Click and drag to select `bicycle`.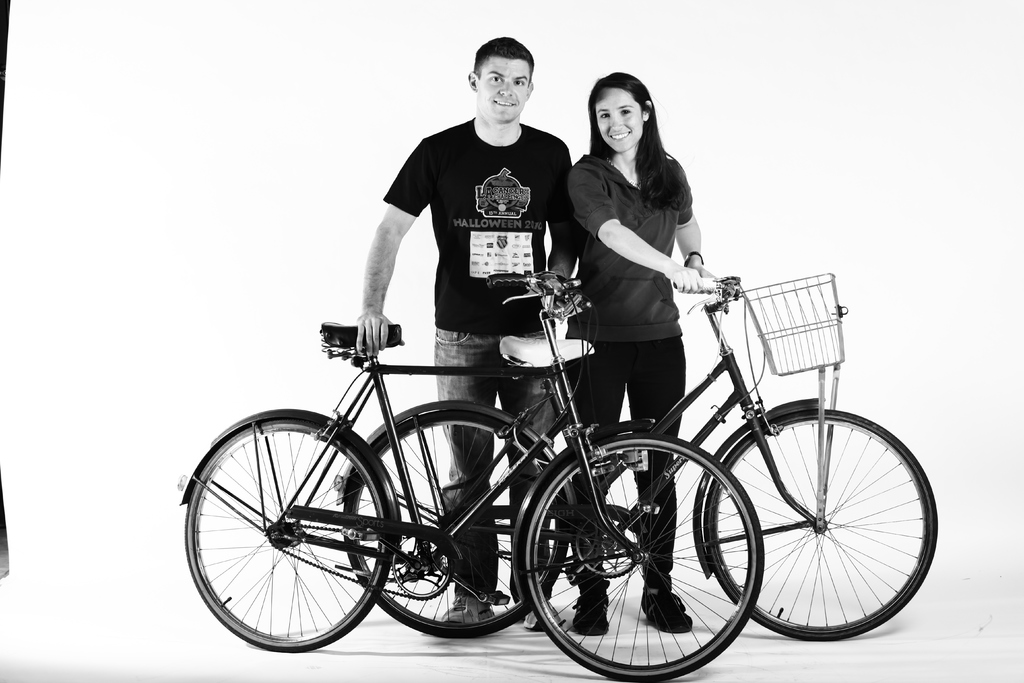
Selection: bbox(334, 270, 940, 643).
